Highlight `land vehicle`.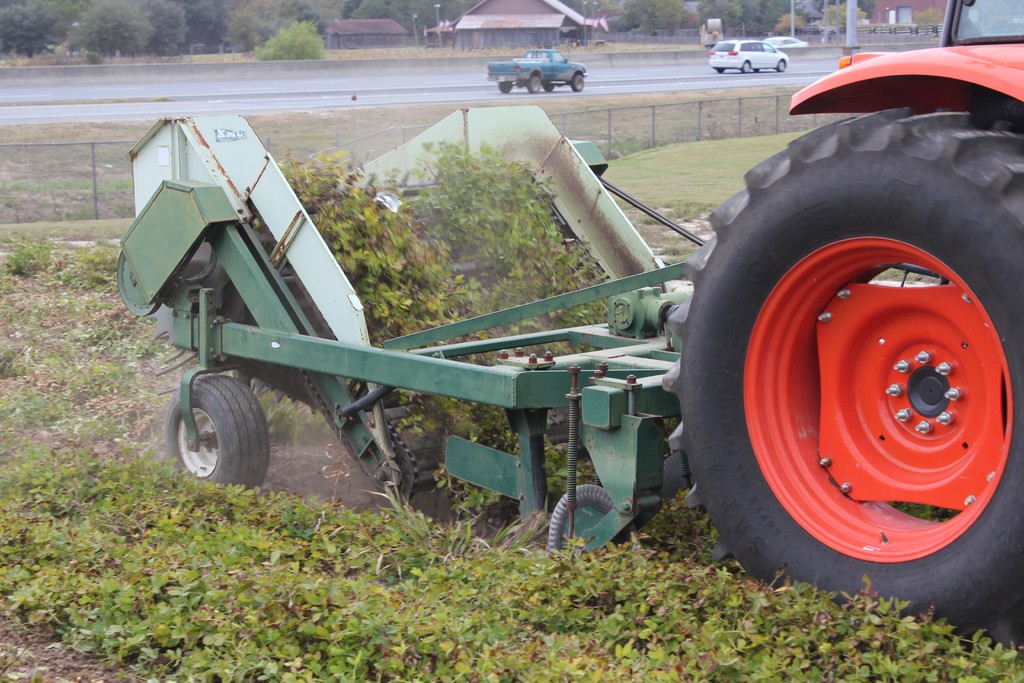
Highlighted region: (753,33,811,51).
